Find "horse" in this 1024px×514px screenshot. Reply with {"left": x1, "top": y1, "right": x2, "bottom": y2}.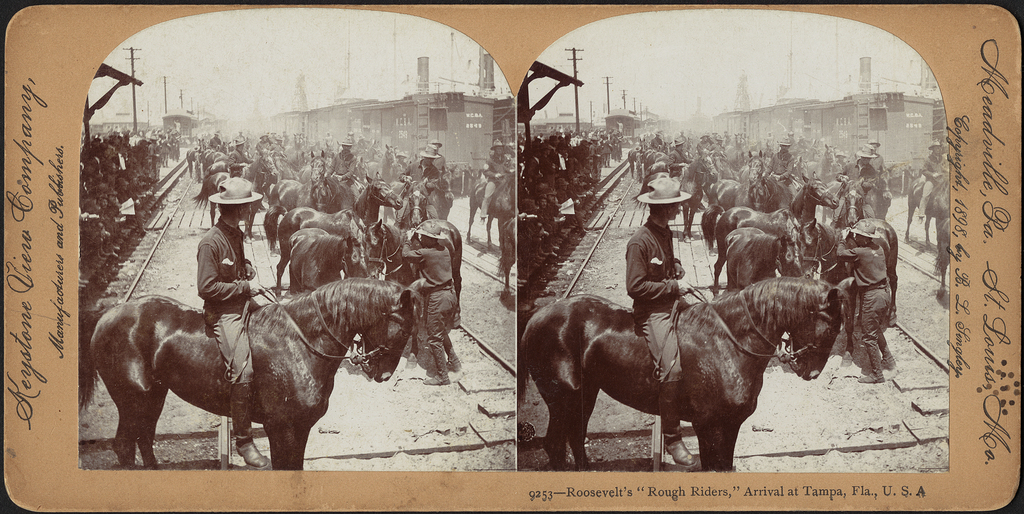
{"left": 463, "top": 174, "right": 514, "bottom": 244}.
